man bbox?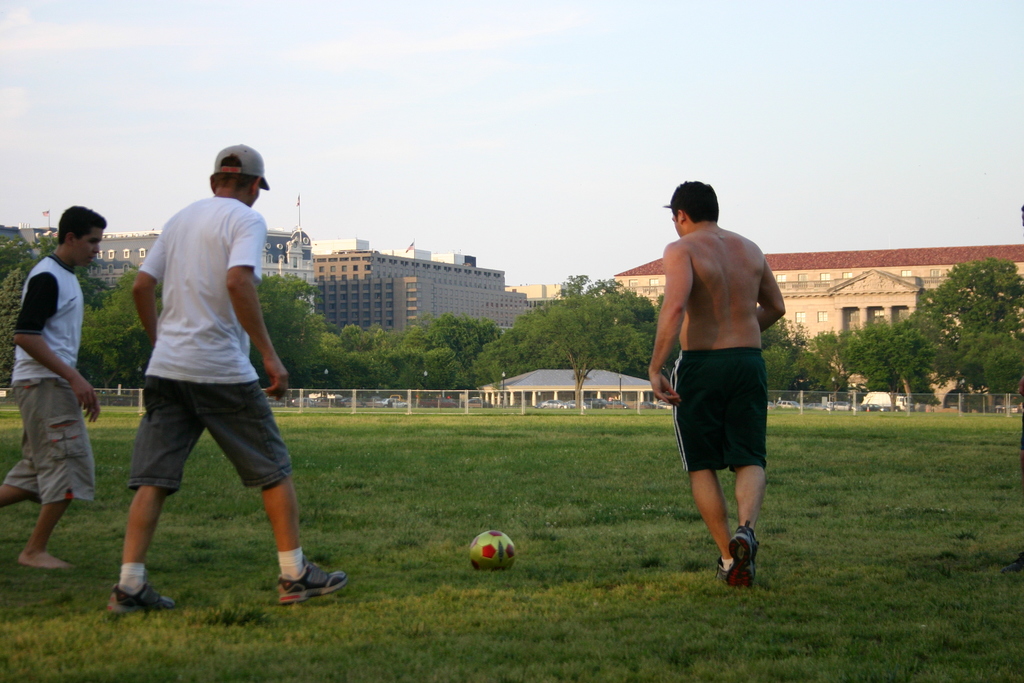
bbox=[110, 142, 346, 618]
